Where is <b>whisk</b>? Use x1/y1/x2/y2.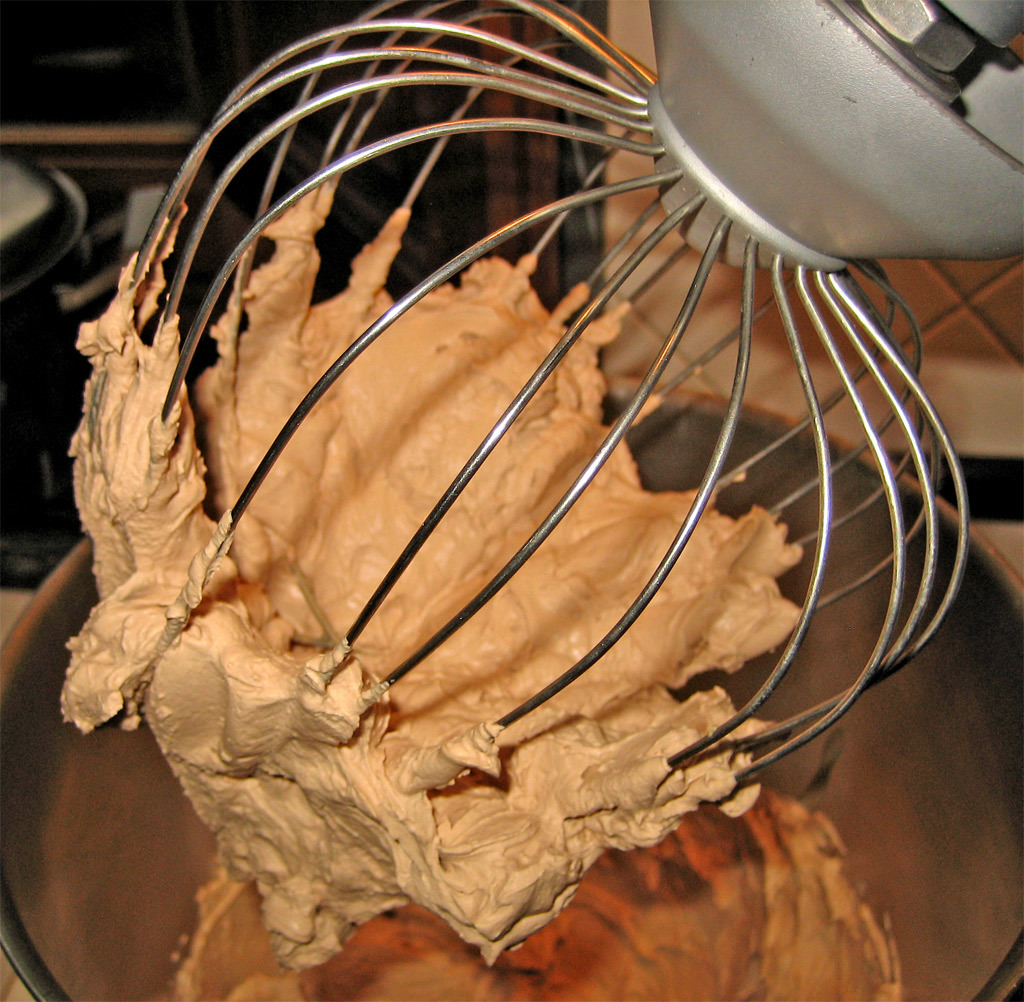
54/0/1023/953.
